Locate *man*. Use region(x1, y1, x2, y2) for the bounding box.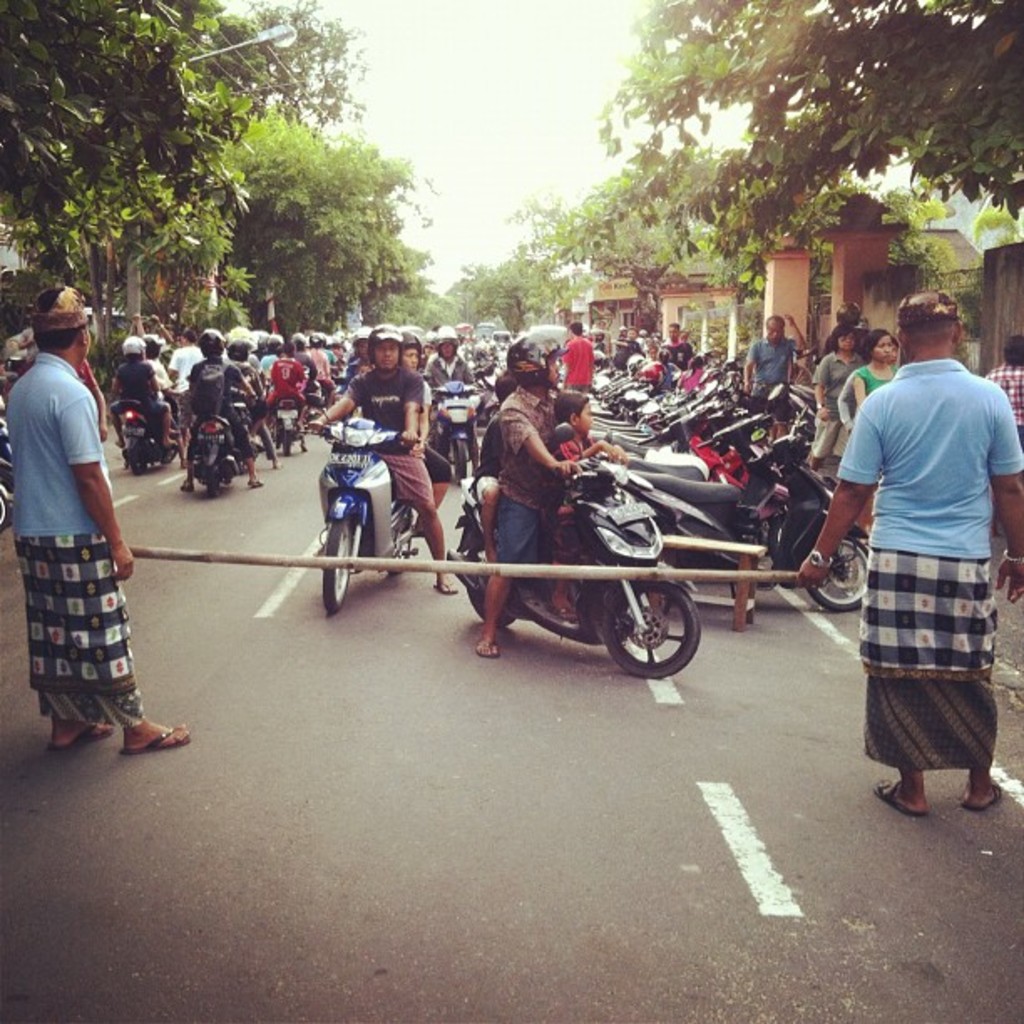
region(741, 315, 803, 447).
